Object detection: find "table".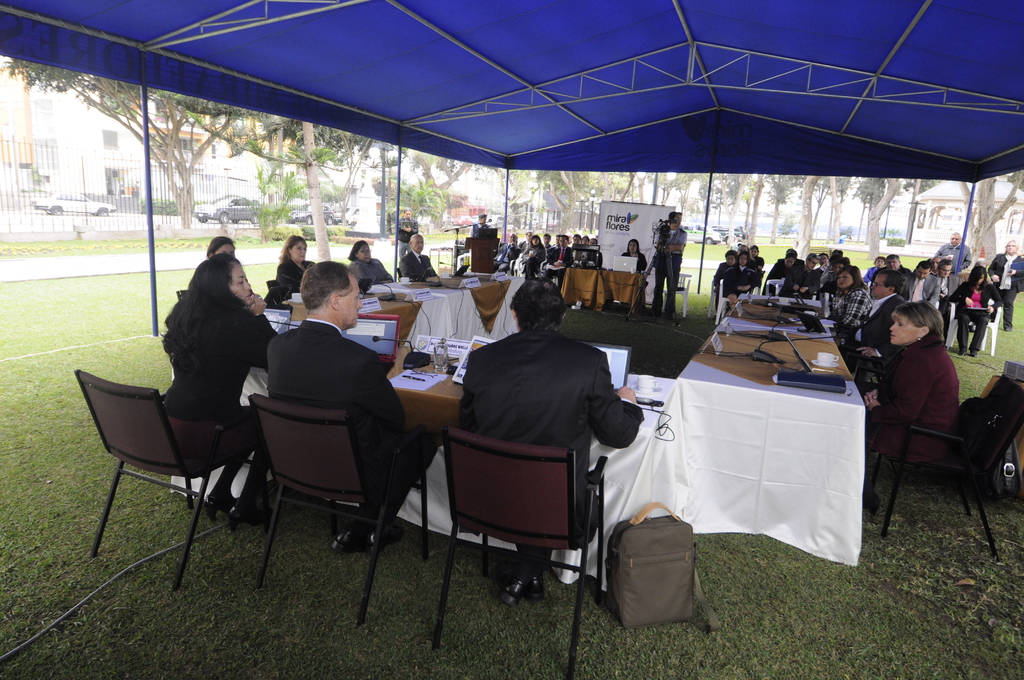
pyautogui.locateOnScreen(175, 270, 867, 581).
